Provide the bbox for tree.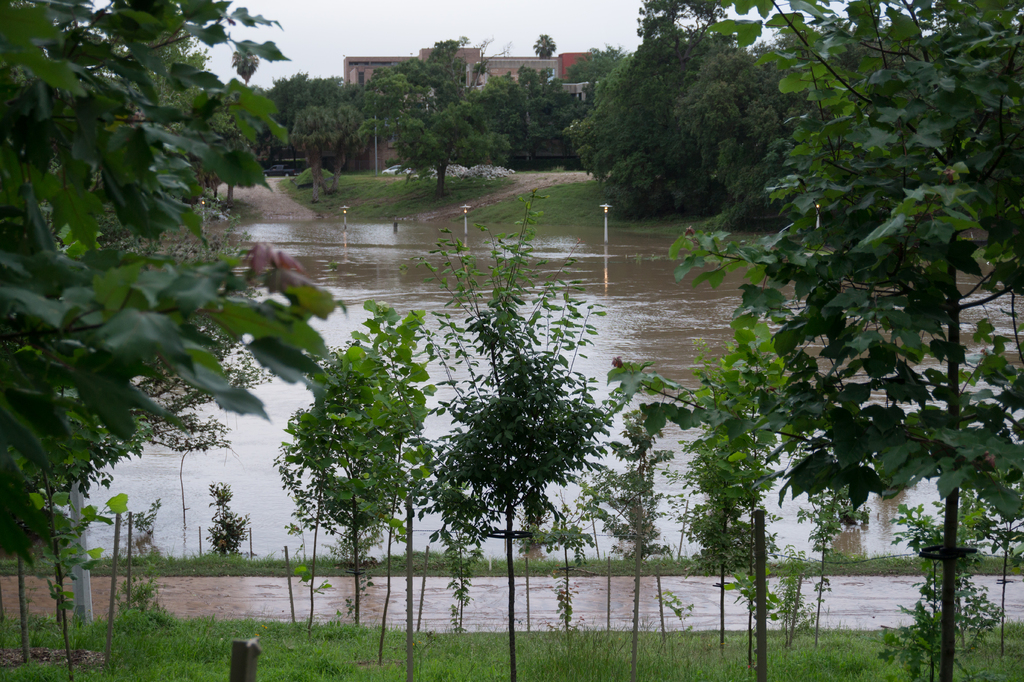
bbox=(660, 2, 1023, 681).
